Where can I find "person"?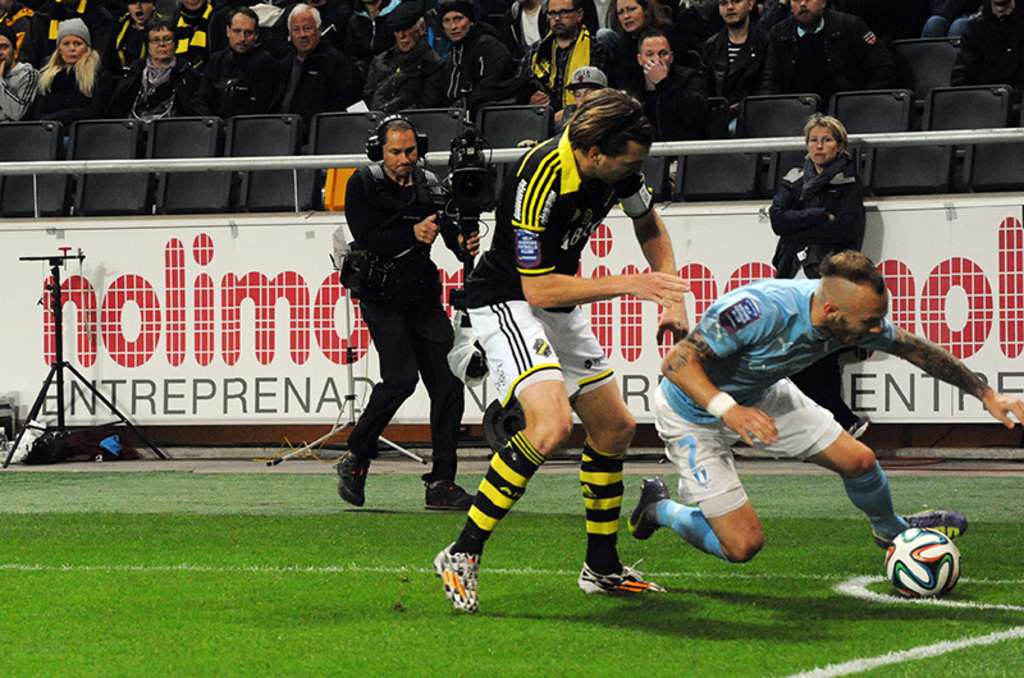
You can find it at [left=357, top=5, right=434, bottom=115].
